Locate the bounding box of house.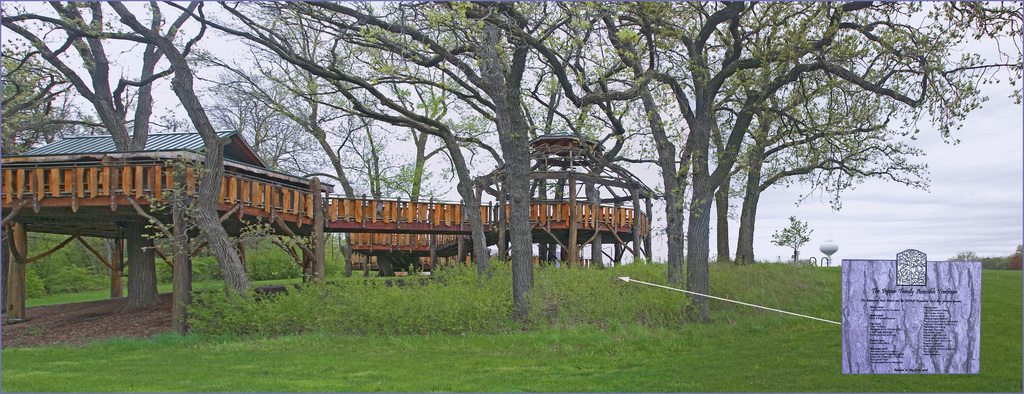
Bounding box: (0, 129, 658, 337).
